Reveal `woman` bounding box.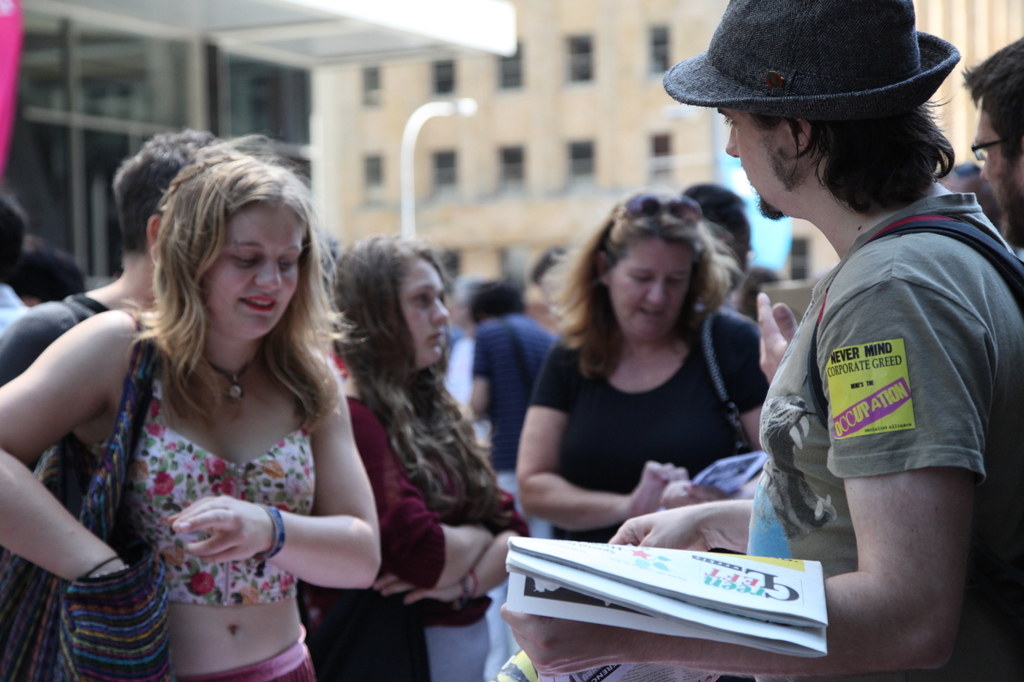
Revealed: l=52, t=127, r=400, b=681.
